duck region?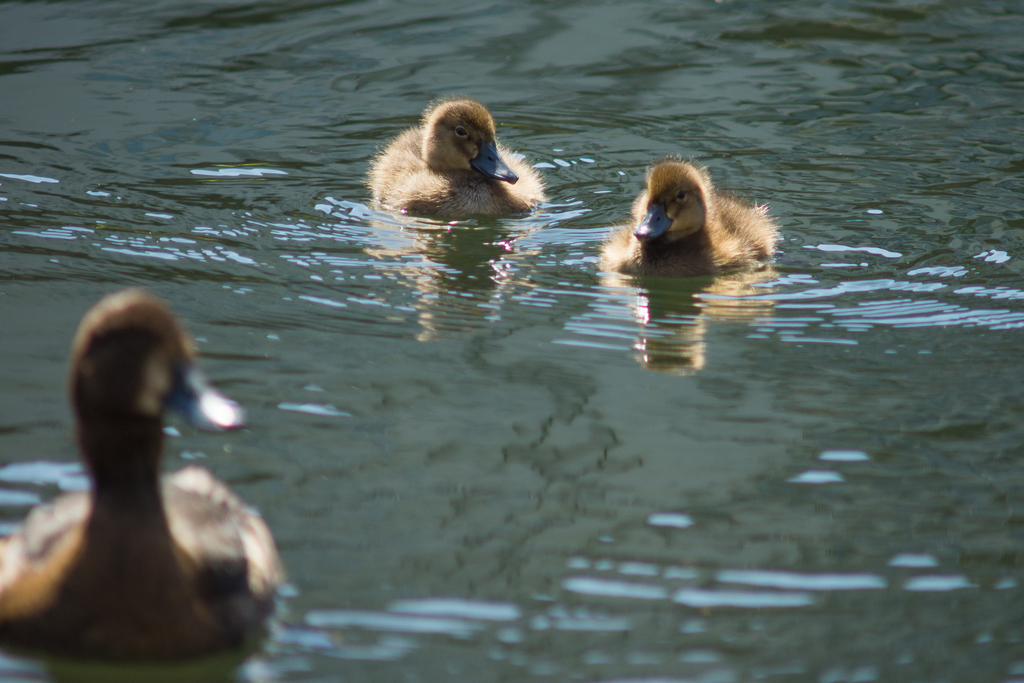
bbox(367, 92, 545, 216)
